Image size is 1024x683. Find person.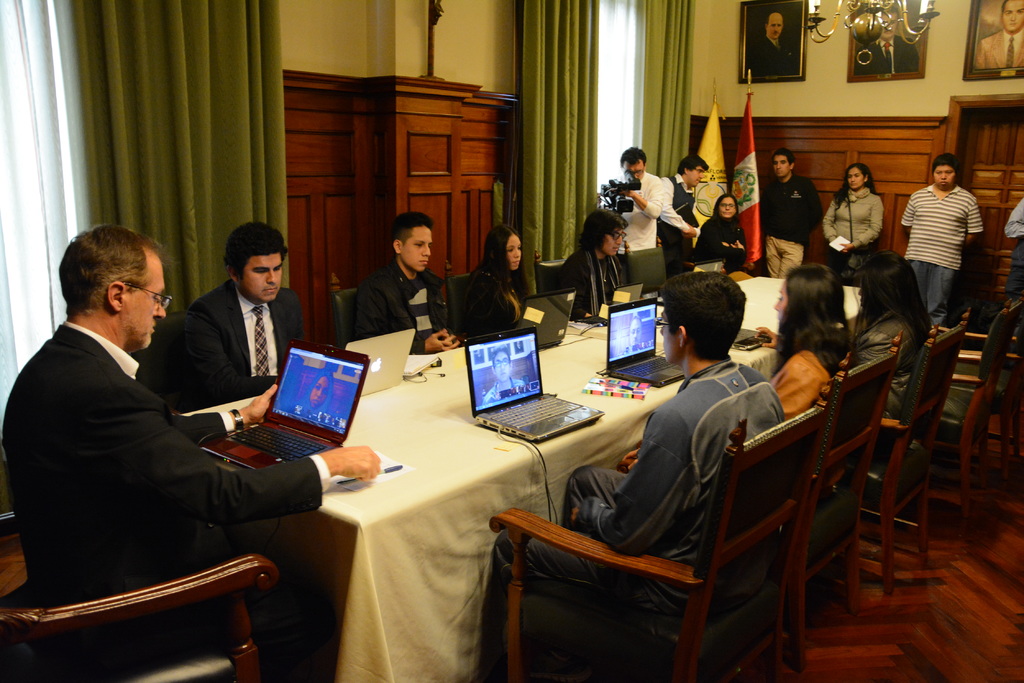
box=[164, 218, 301, 402].
